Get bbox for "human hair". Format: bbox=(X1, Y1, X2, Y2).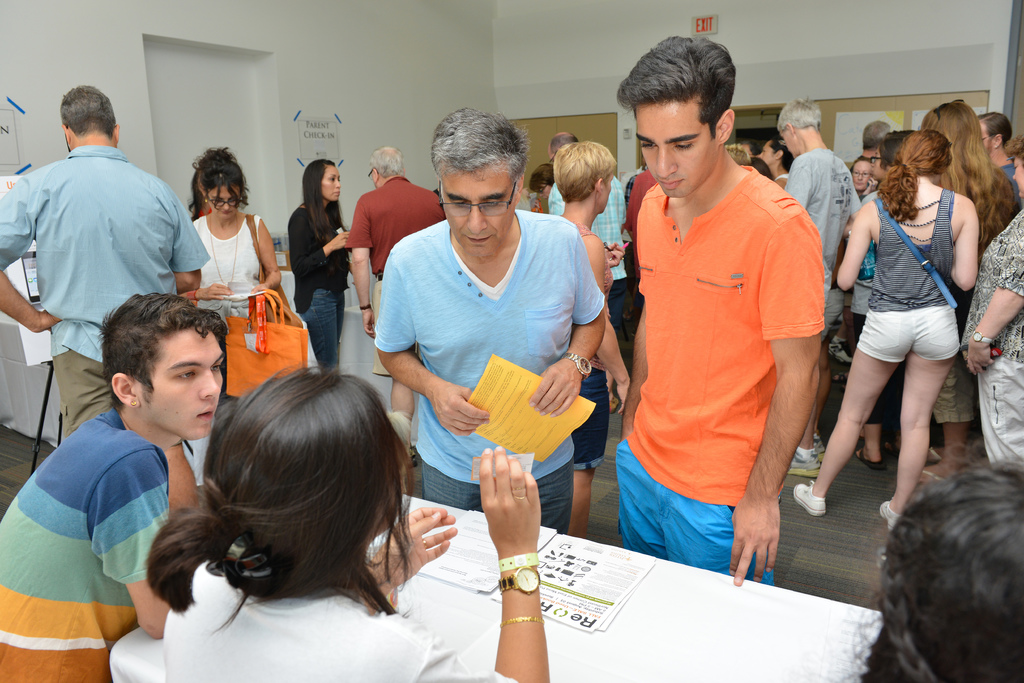
bbox=(920, 101, 1012, 239).
